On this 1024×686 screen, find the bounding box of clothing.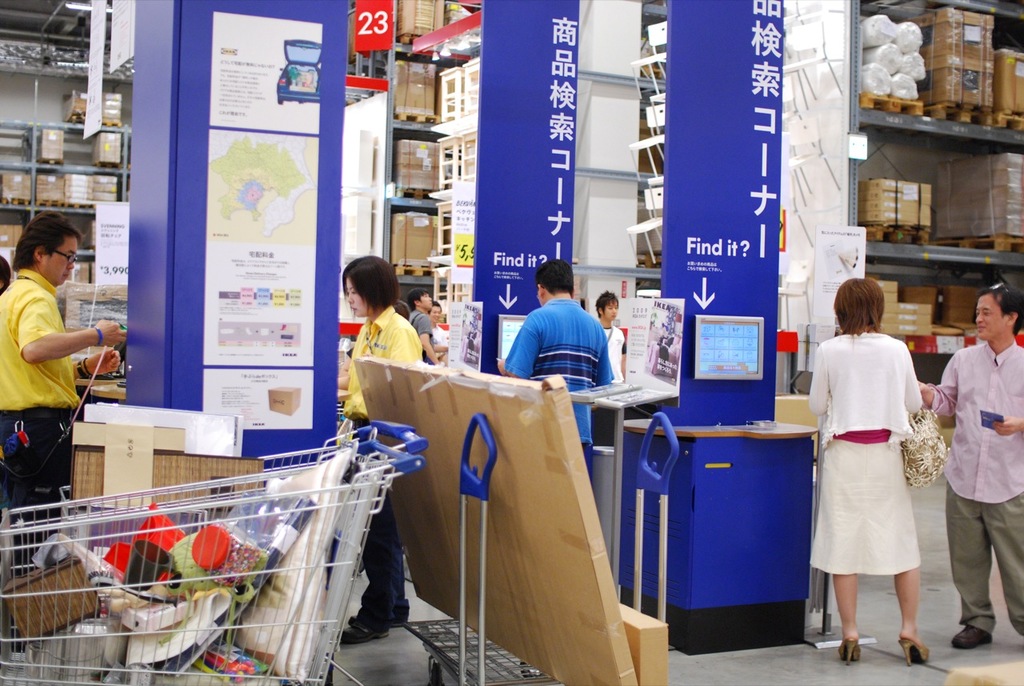
Bounding box: 342 300 429 632.
